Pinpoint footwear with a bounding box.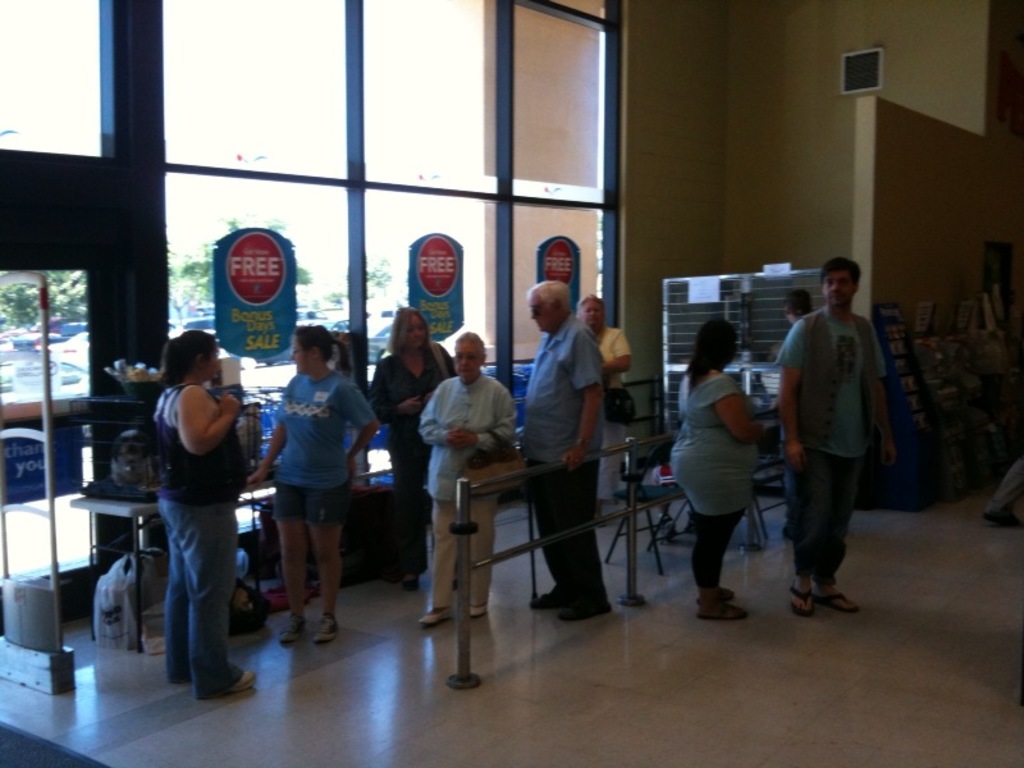
[x1=170, y1=644, x2=197, y2=680].
